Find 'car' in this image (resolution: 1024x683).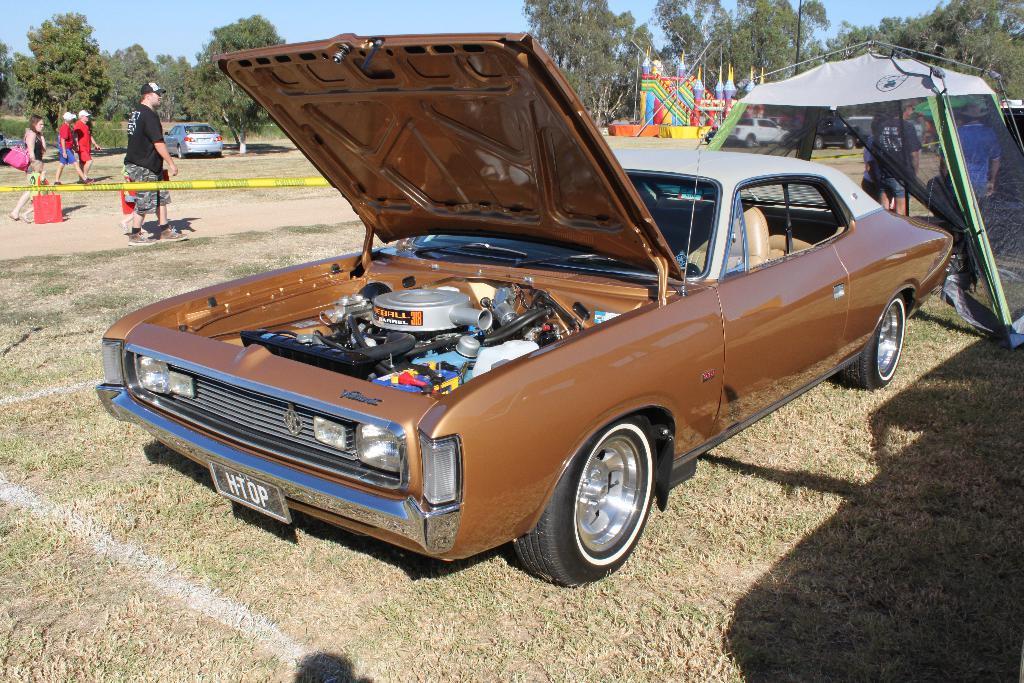
x1=95, y1=27, x2=954, y2=586.
